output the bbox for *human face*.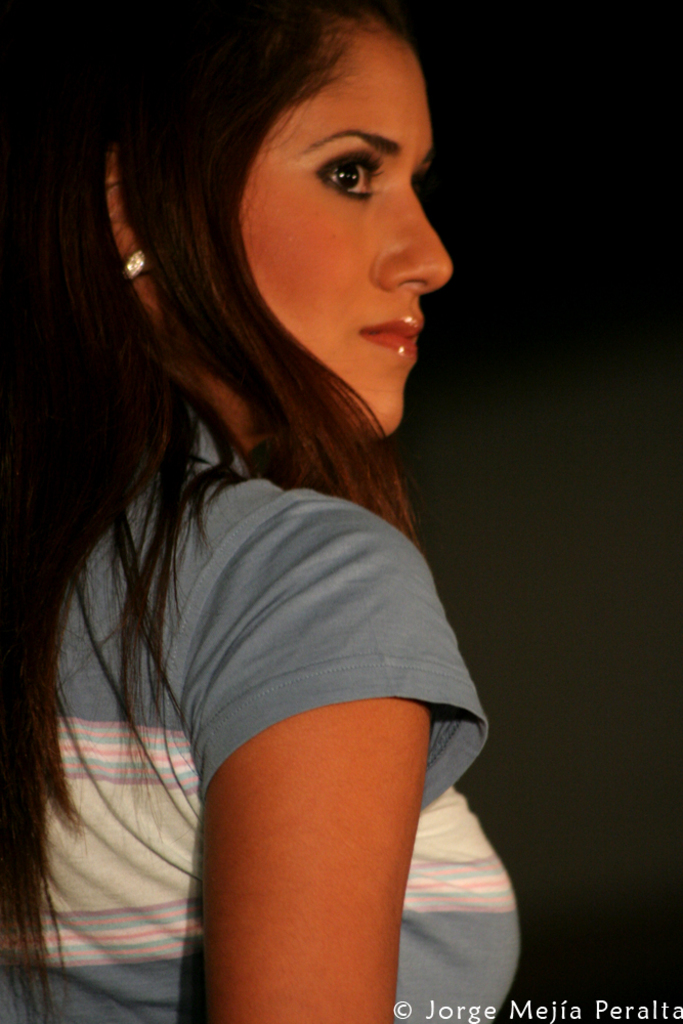
l=154, t=28, r=454, b=434.
